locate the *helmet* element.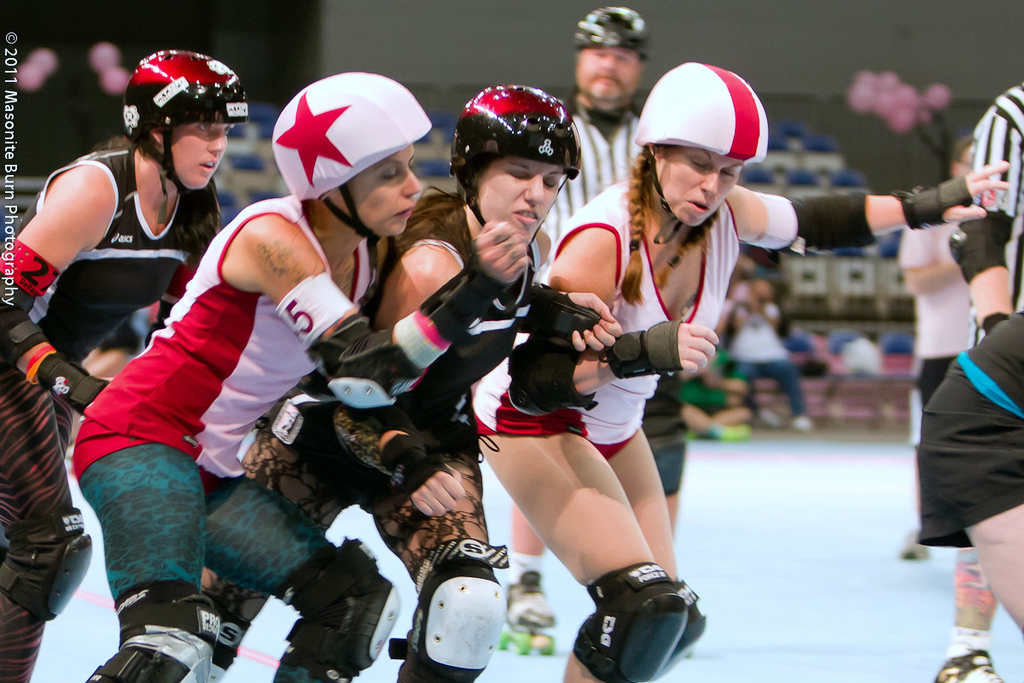
Element bbox: select_region(632, 62, 779, 246).
